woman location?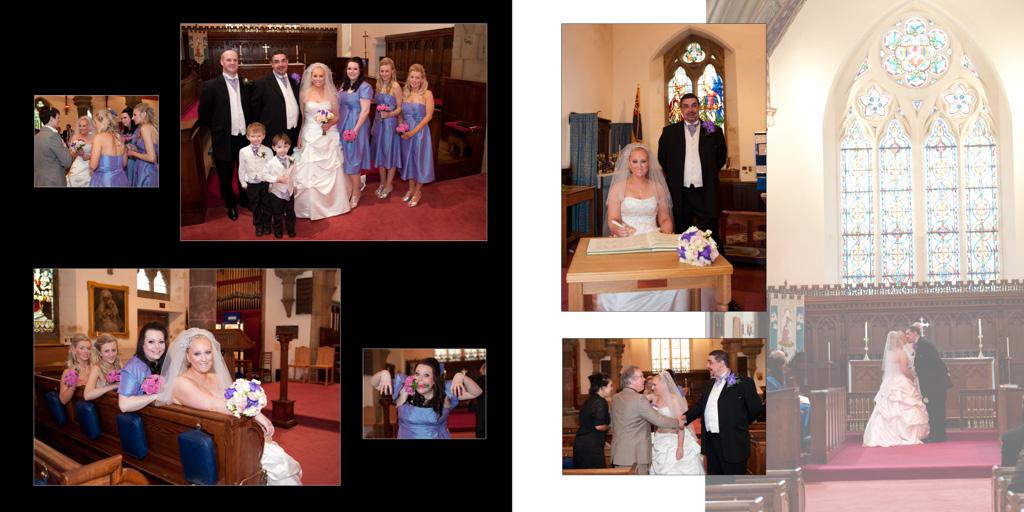
rect(63, 115, 92, 188)
